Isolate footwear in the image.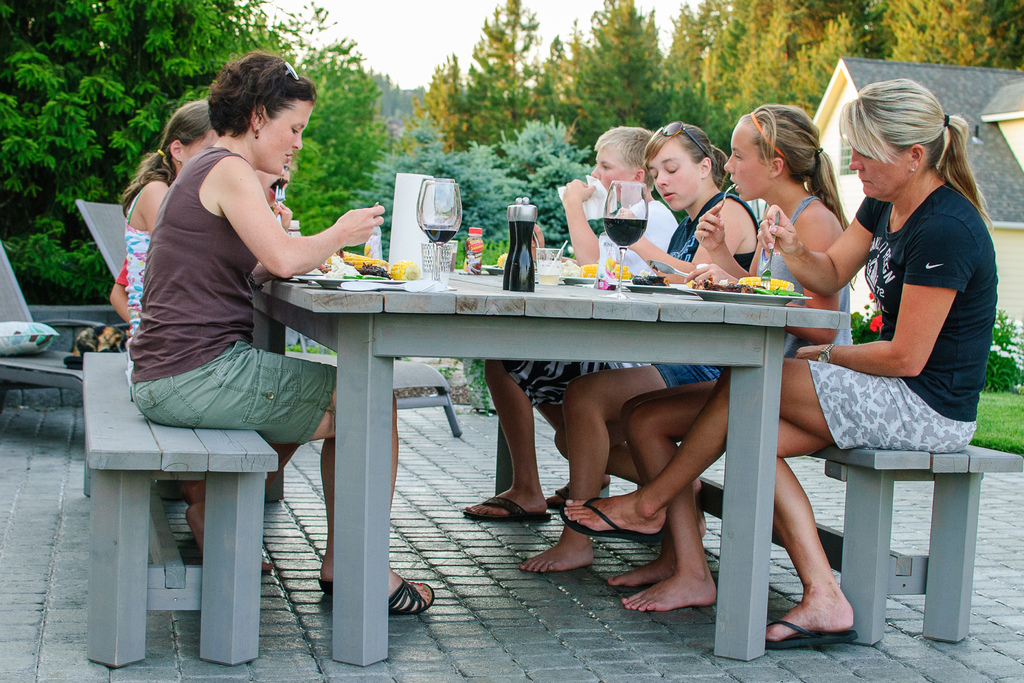
Isolated region: crop(560, 492, 656, 545).
